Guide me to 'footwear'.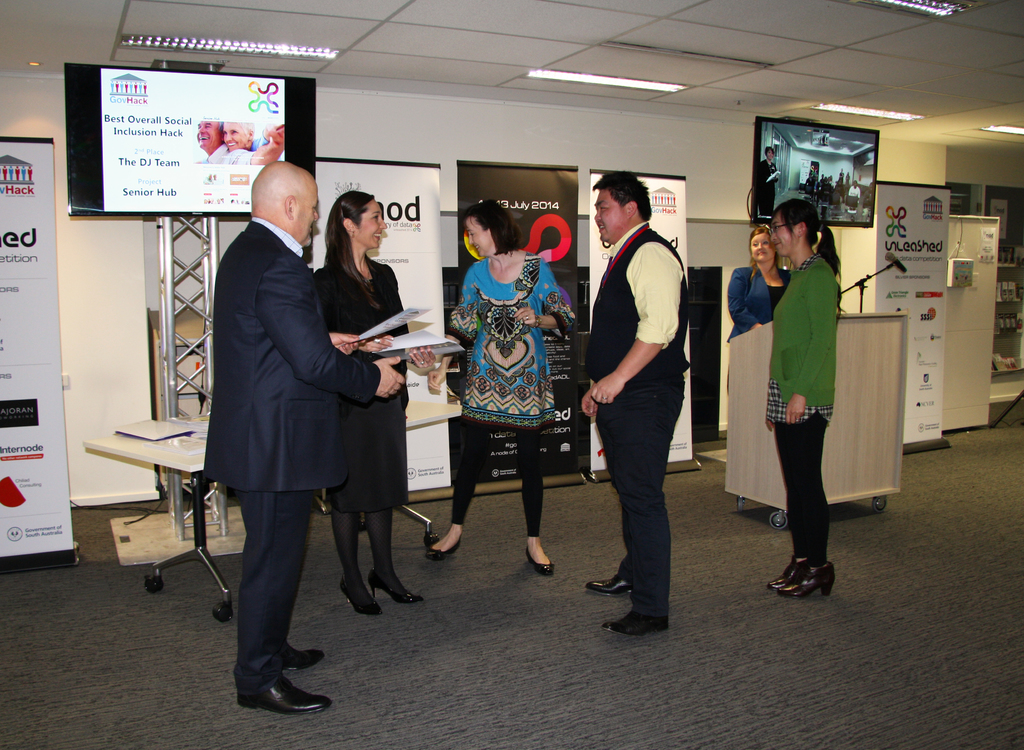
Guidance: (427, 526, 467, 560).
